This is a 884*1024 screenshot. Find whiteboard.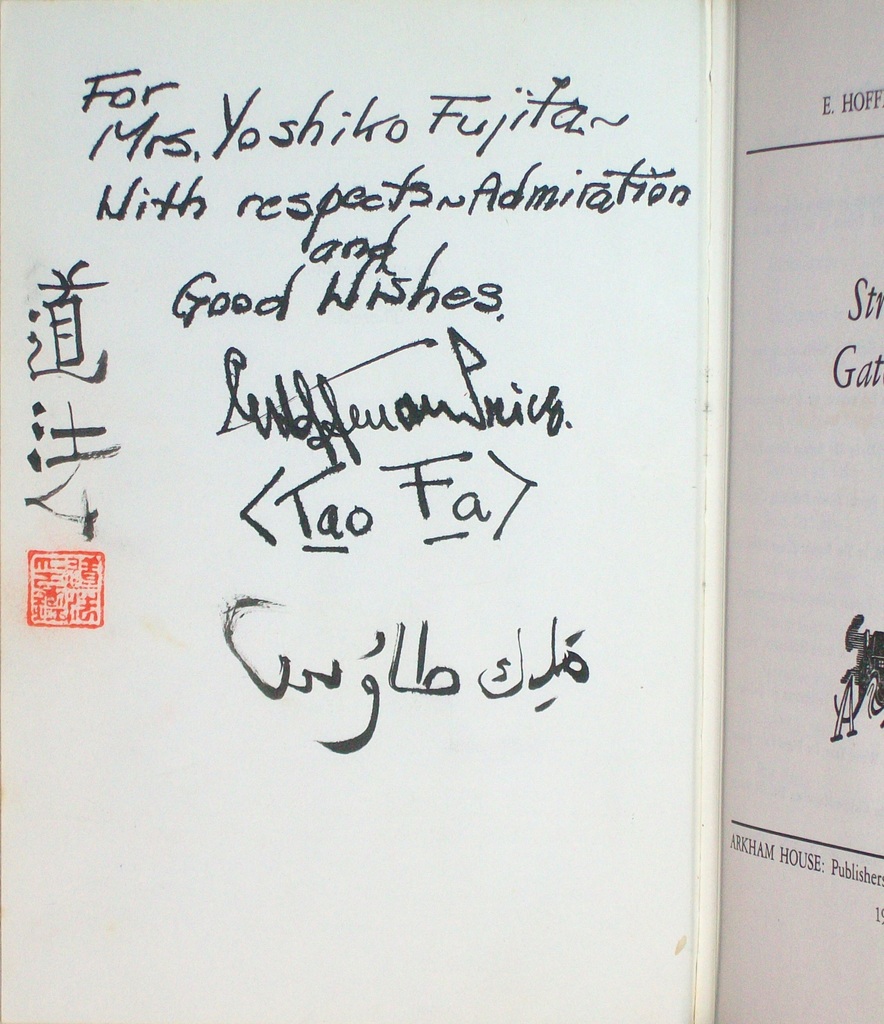
Bounding box: 0/0/743/1023.
